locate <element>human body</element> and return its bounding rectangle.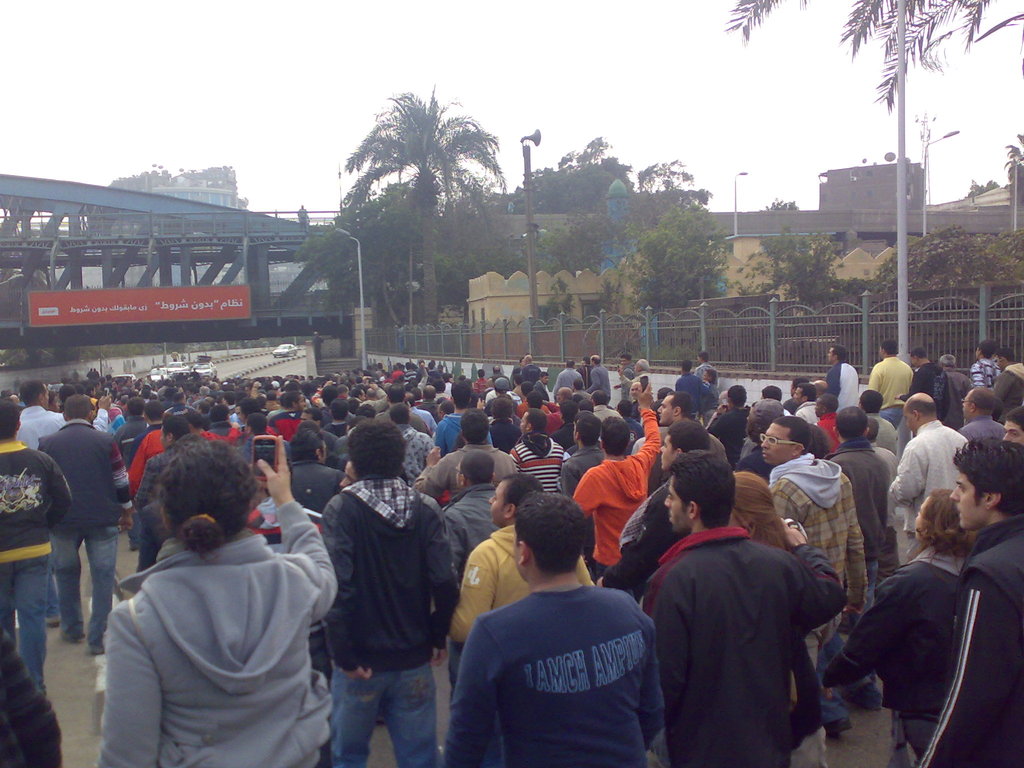
bbox=(33, 417, 138, 650).
